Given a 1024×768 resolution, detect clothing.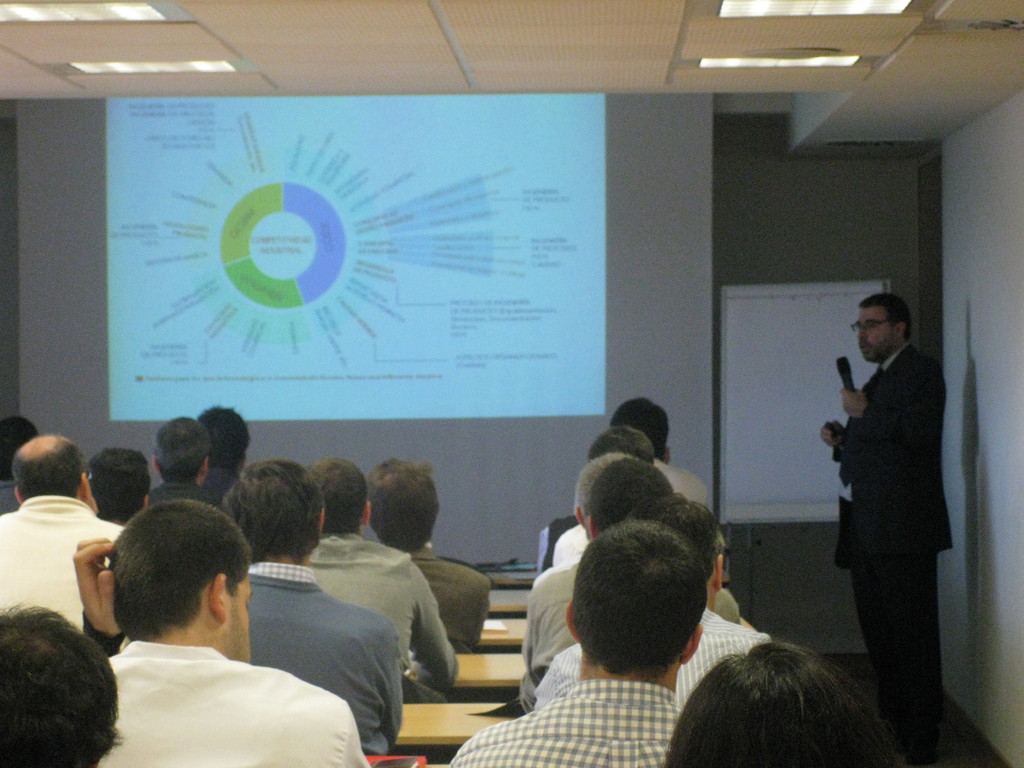
bbox=(99, 634, 382, 767).
